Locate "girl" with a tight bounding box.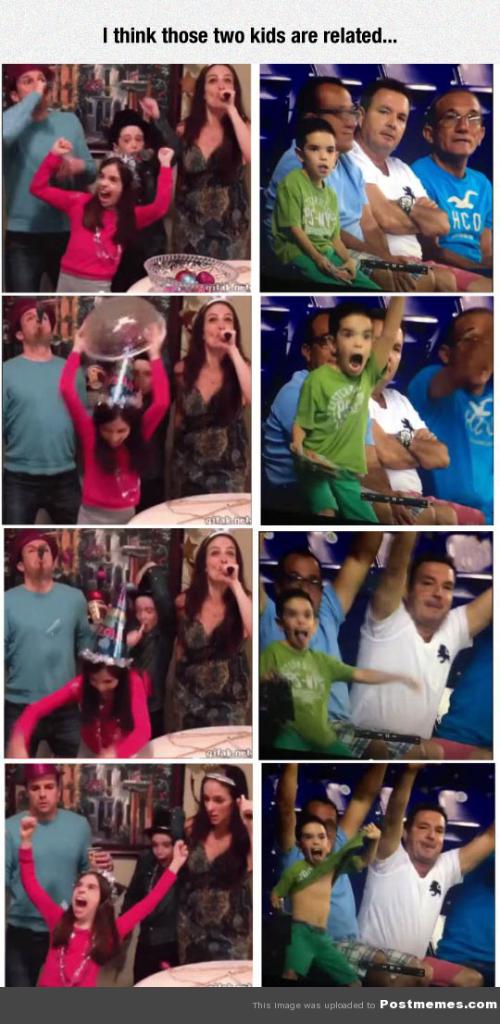
[162,538,255,733].
